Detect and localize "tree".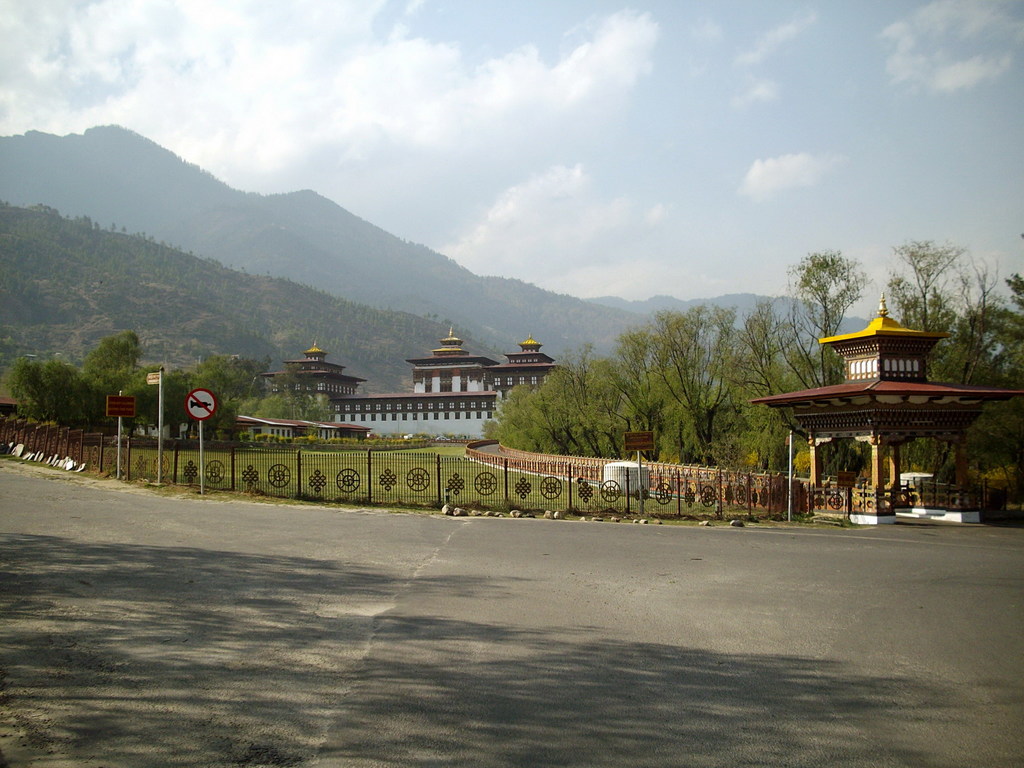
Localized at box=[219, 353, 285, 411].
